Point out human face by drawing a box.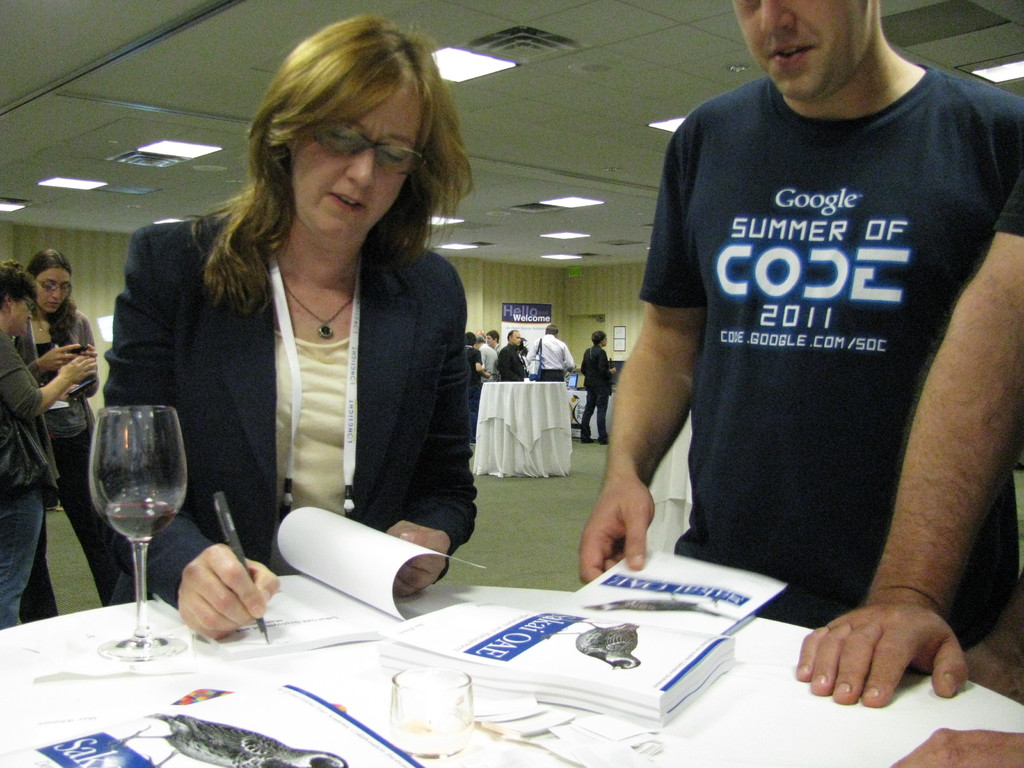
Rect(289, 92, 422, 243).
